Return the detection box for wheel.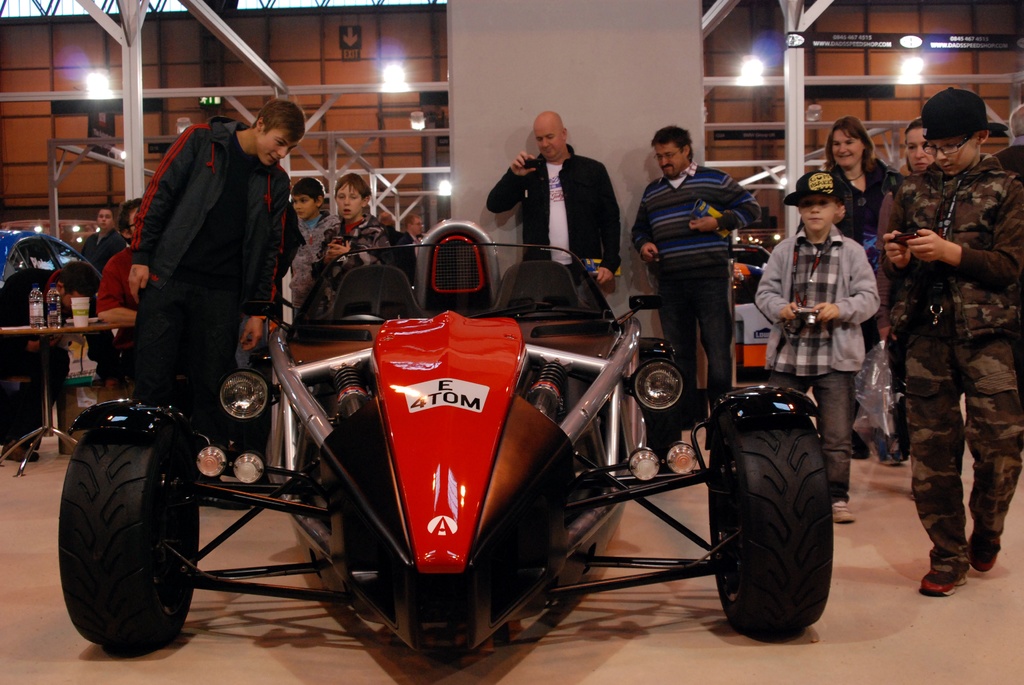
bbox=(705, 426, 837, 643).
